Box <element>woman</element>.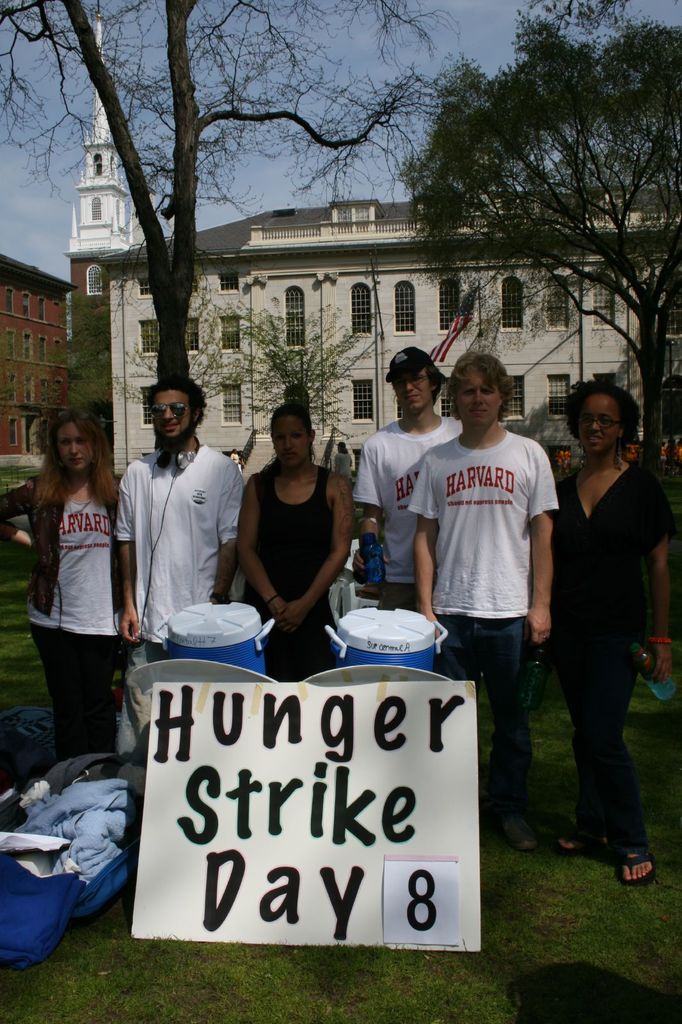
x1=20 y1=377 x2=144 y2=822.
